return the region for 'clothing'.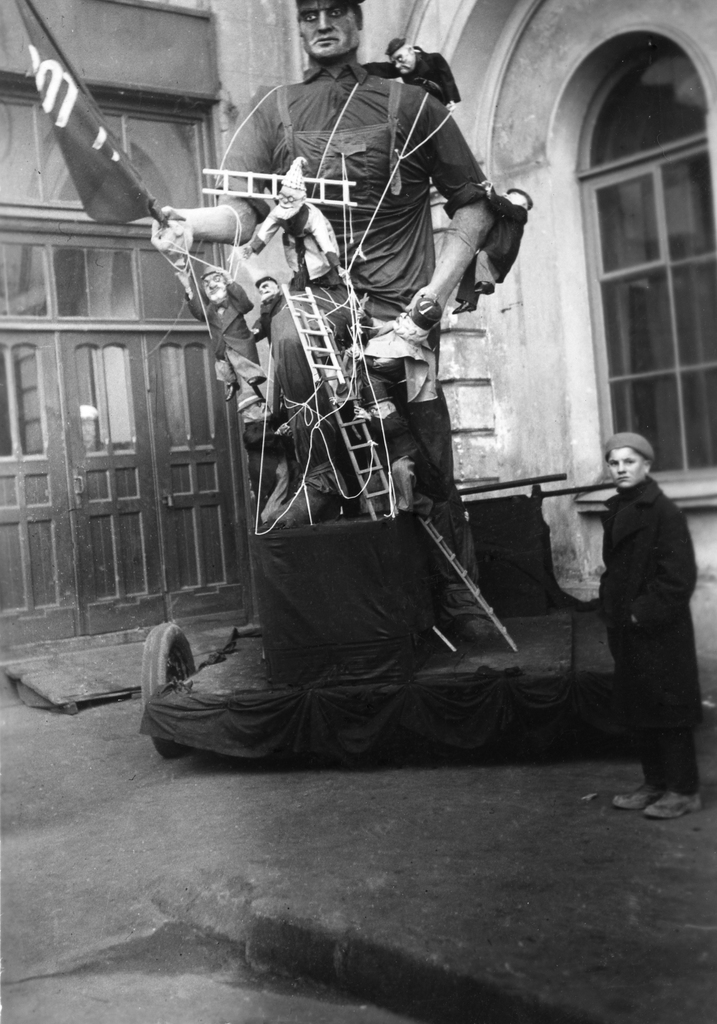
region(364, 310, 439, 401).
